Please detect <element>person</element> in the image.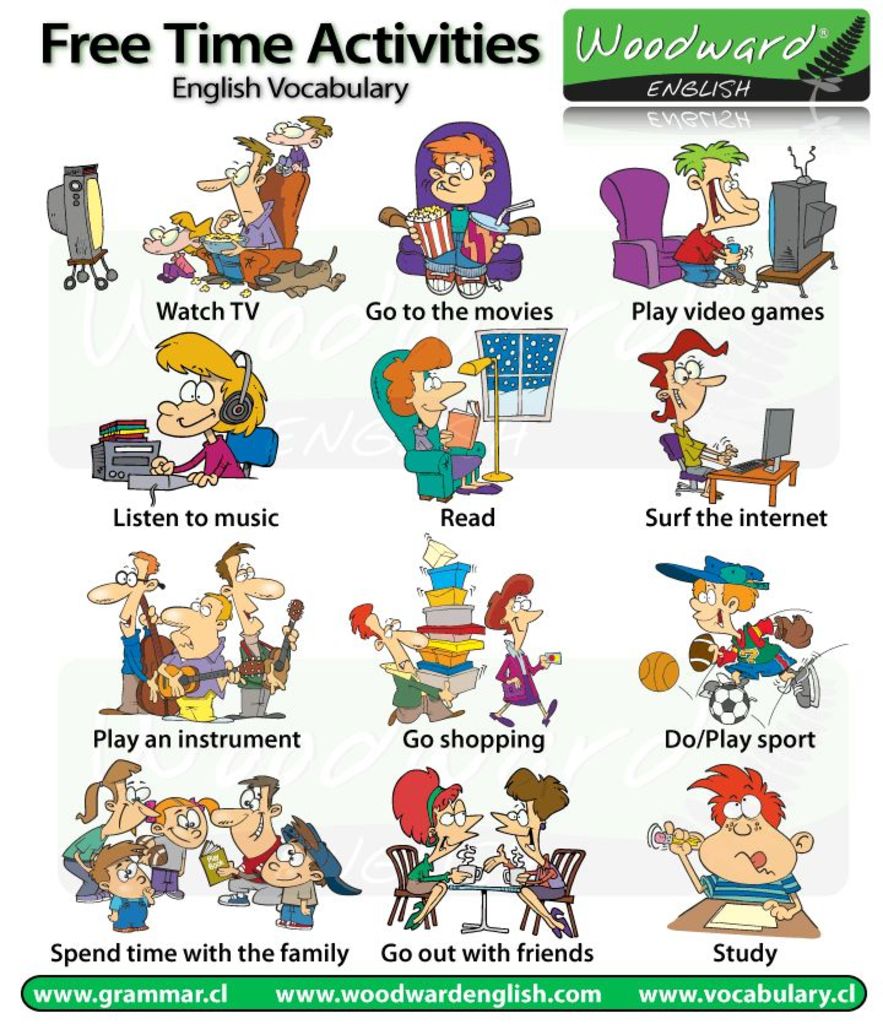
{"x1": 55, "y1": 754, "x2": 157, "y2": 904}.
